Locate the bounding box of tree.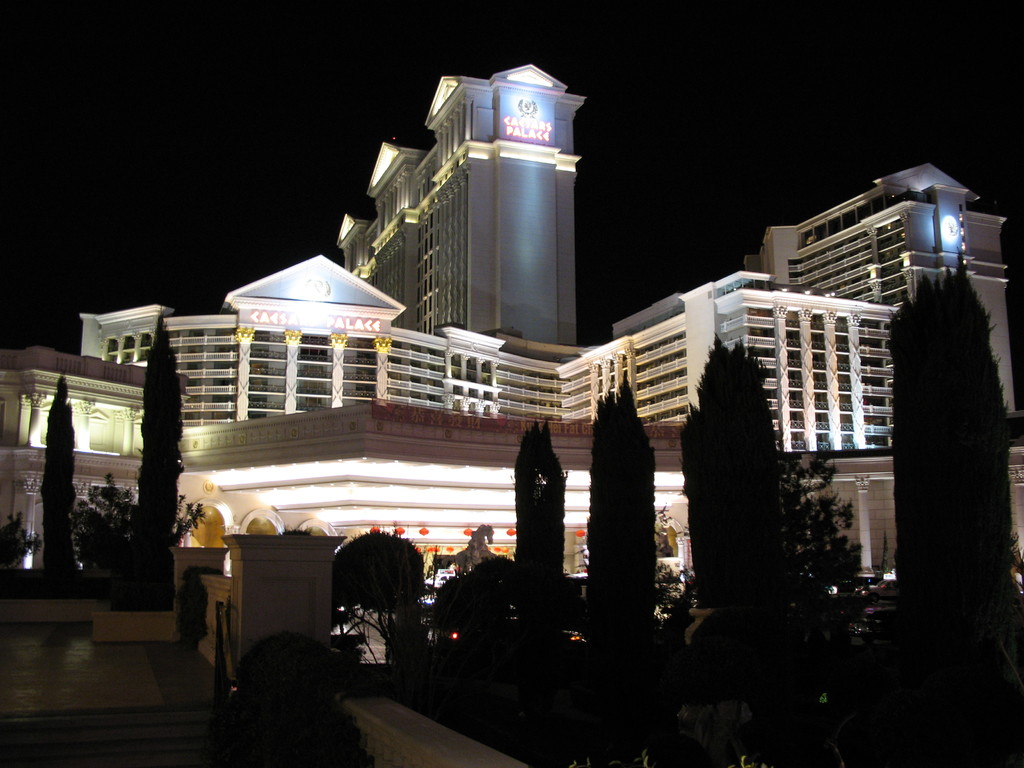
Bounding box: [513, 423, 567, 688].
